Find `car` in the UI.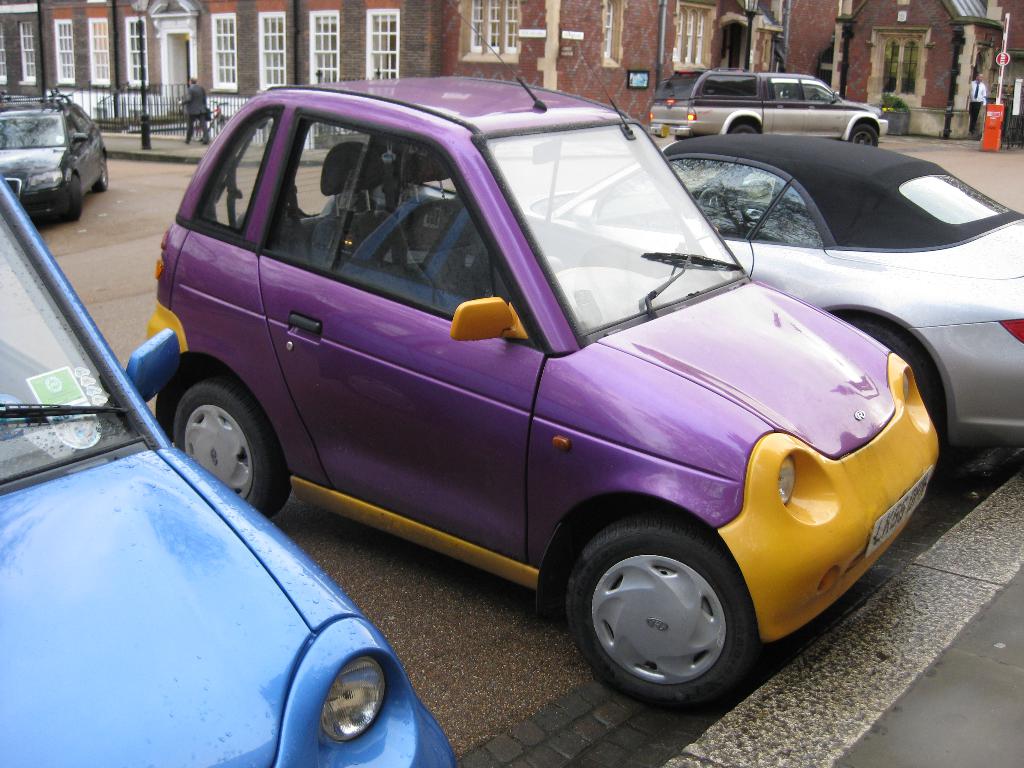
UI element at box(543, 132, 1023, 471).
